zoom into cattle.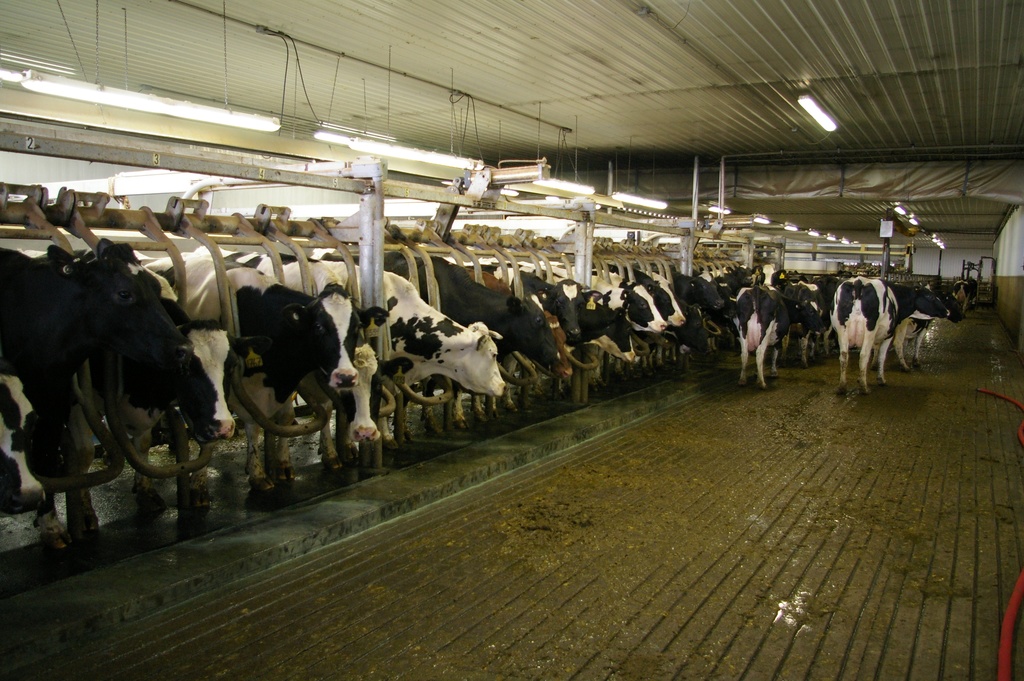
Zoom target: Rect(131, 243, 388, 443).
